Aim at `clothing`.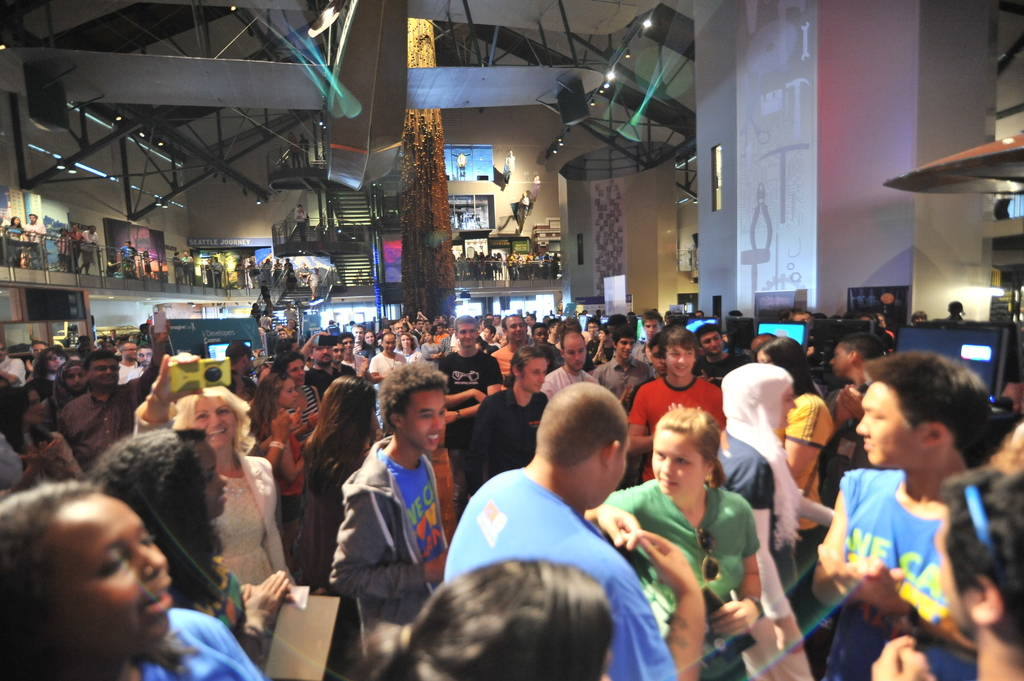
Aimed at l=491, t=346, r=522, b=377.
